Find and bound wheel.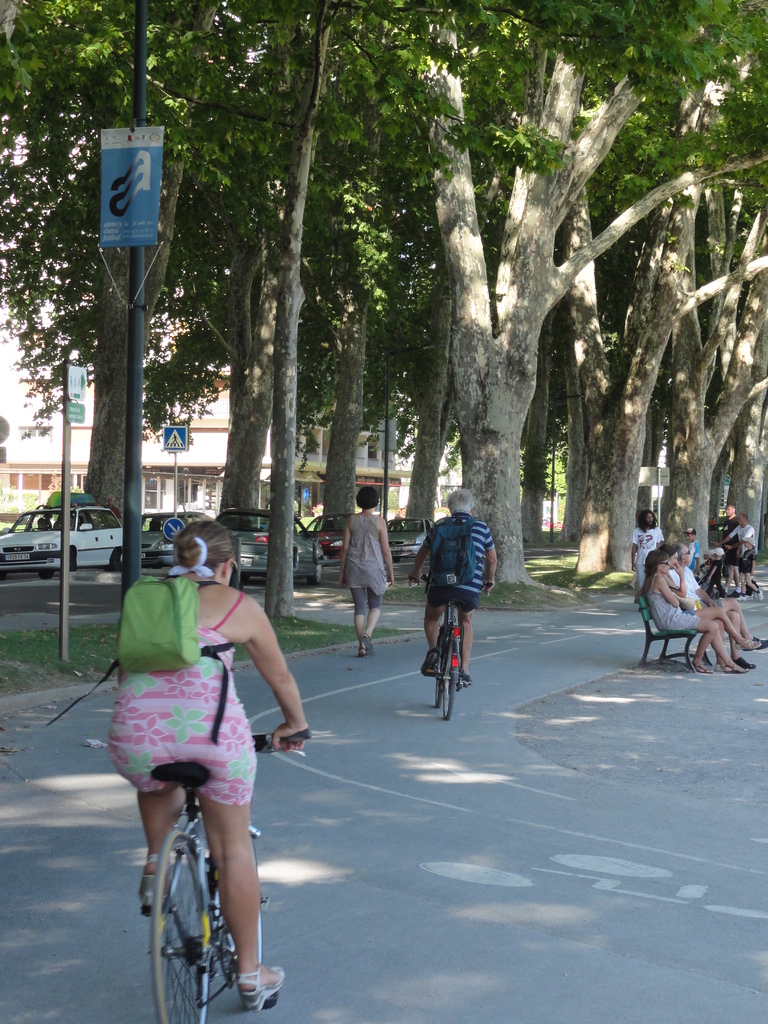
Bound: left=443, top=640, right=457, bottom=721.
